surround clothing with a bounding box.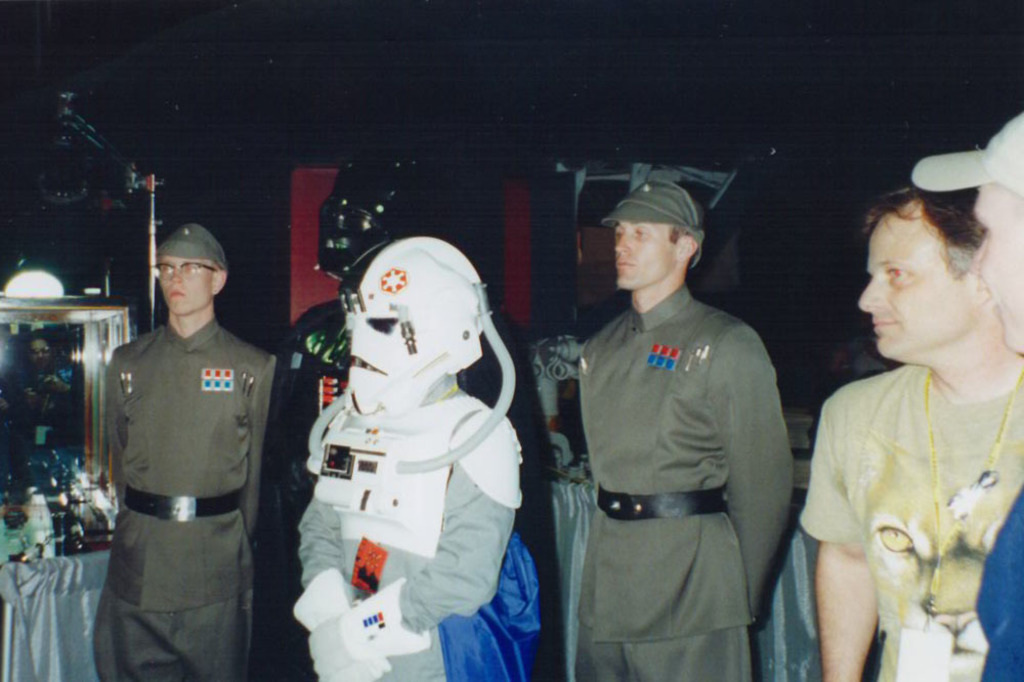
578 287 797 681.
